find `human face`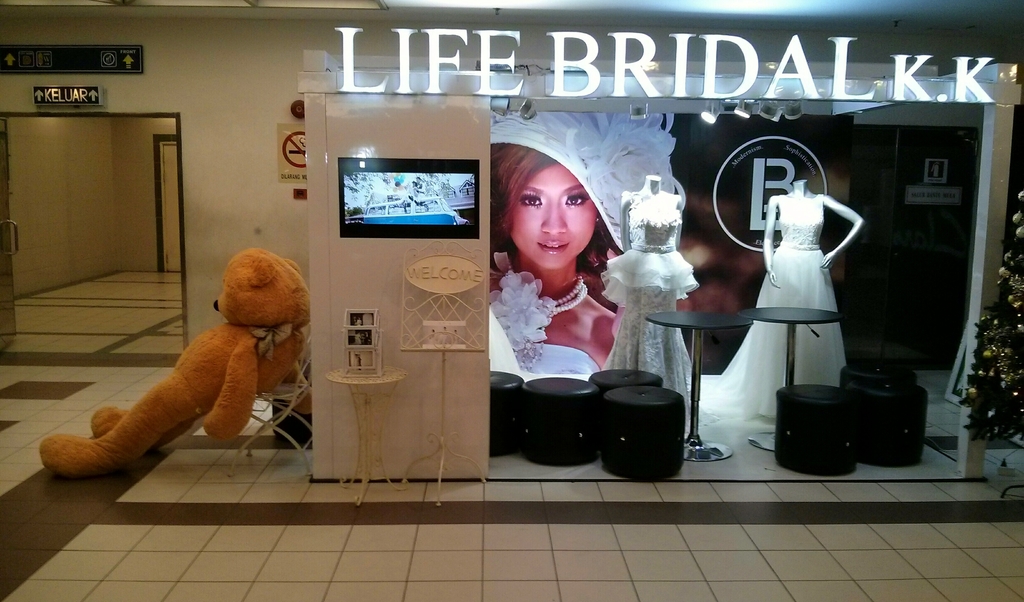
(506,158,600,272)
